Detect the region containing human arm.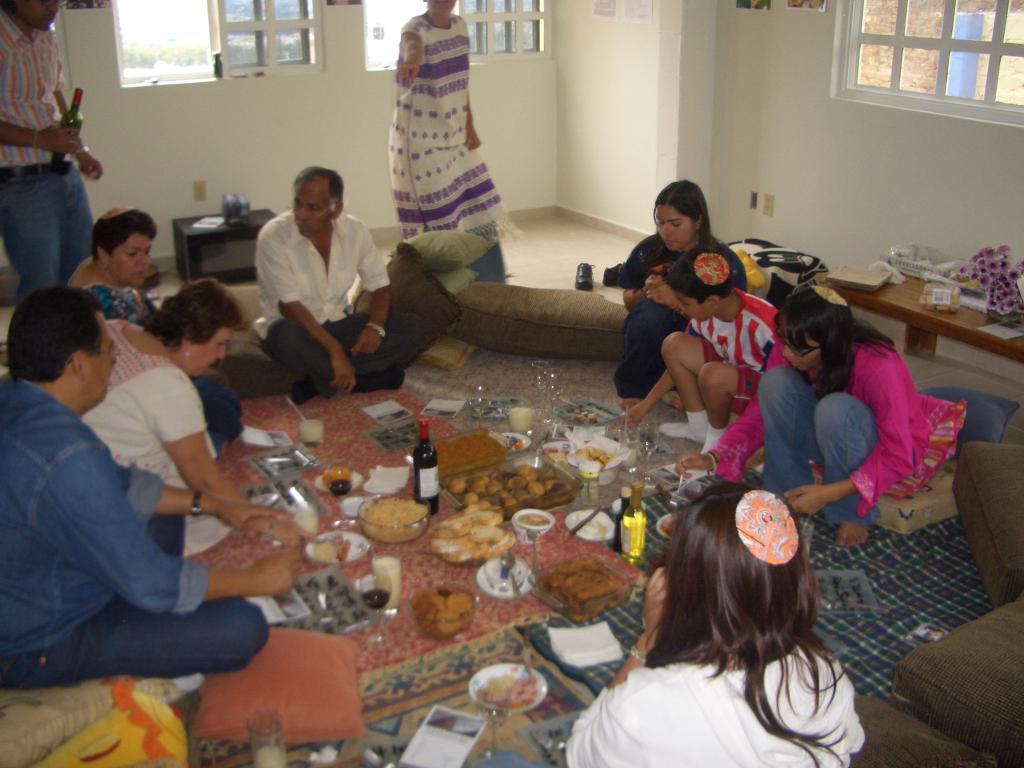
[left=23, top=429, right=309, bottom=611].
